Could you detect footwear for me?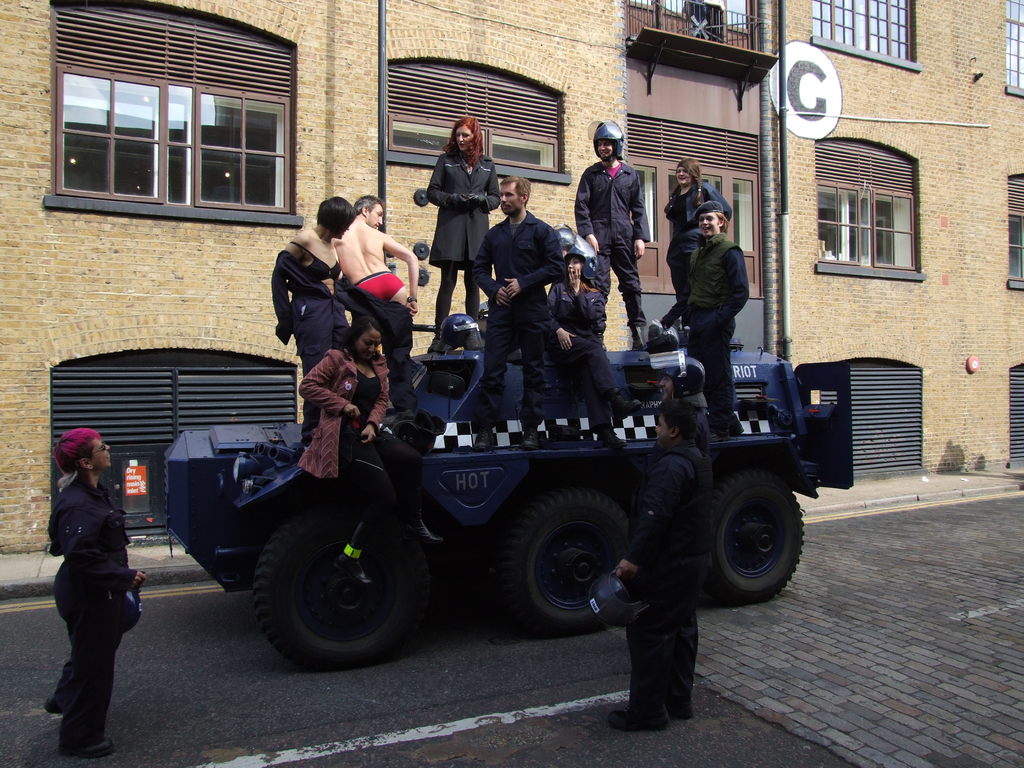
Detection result: box=[599, 428, 628, 452].
